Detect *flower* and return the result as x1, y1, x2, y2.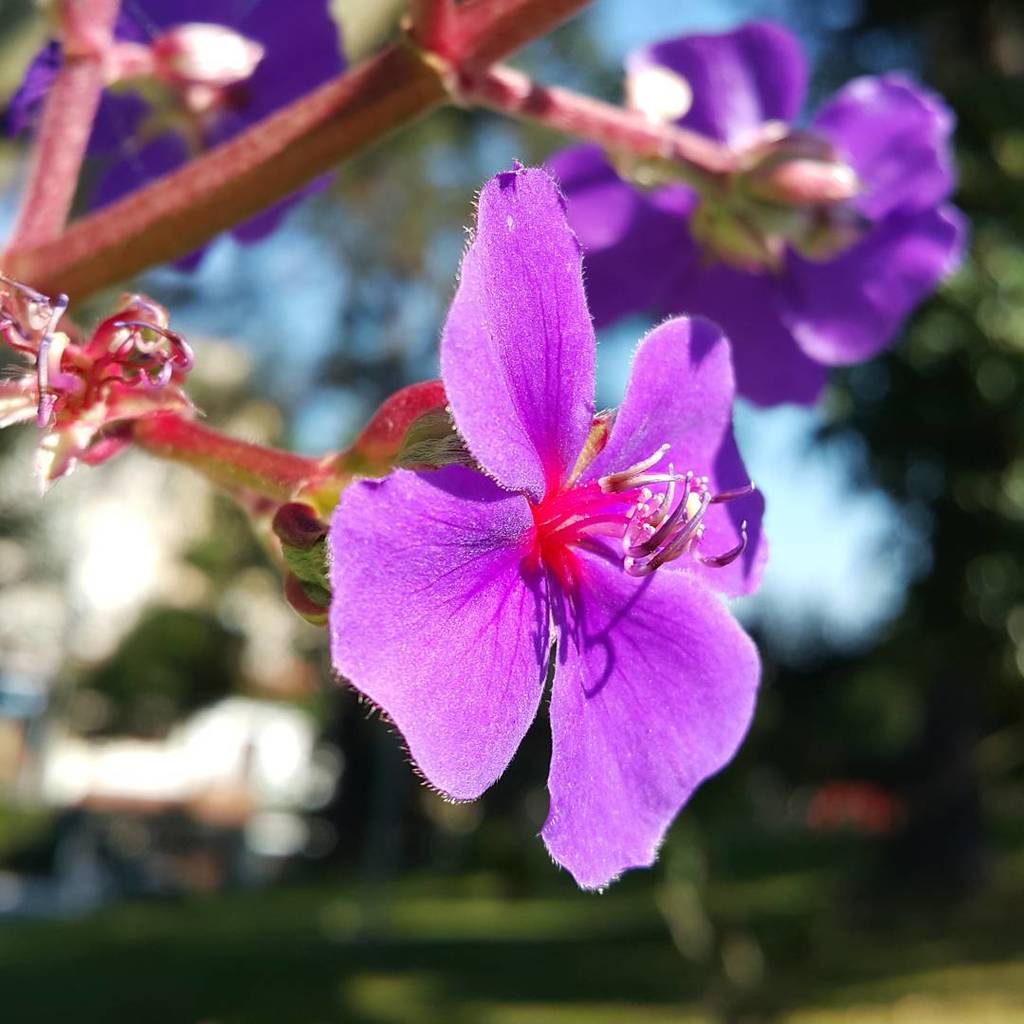
543, 17, 960, 411.
